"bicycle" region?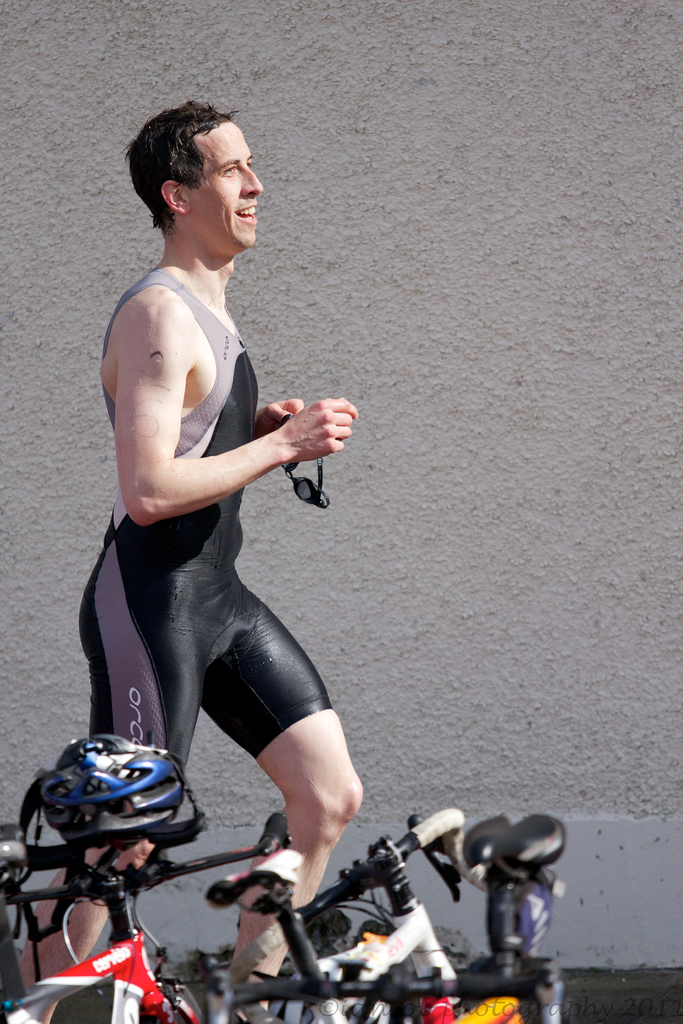
{"x1": 222, "y1": 813, "x2": 568, "y2": 1023}
